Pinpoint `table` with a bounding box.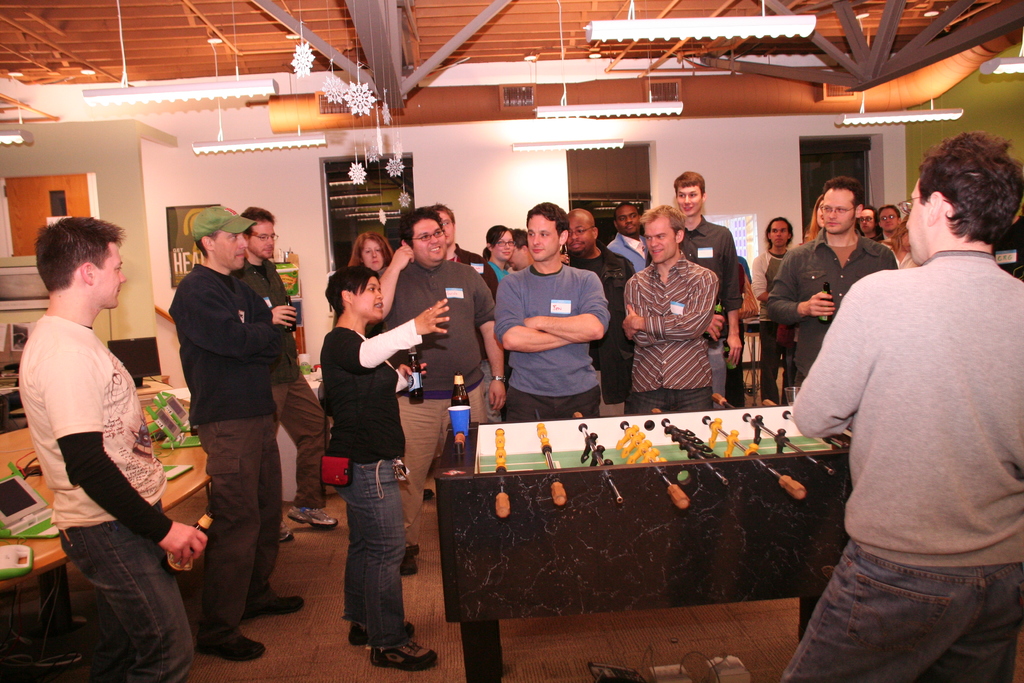
{"left": 412, "top": 402, "right": 868, "bottom": 671}.
